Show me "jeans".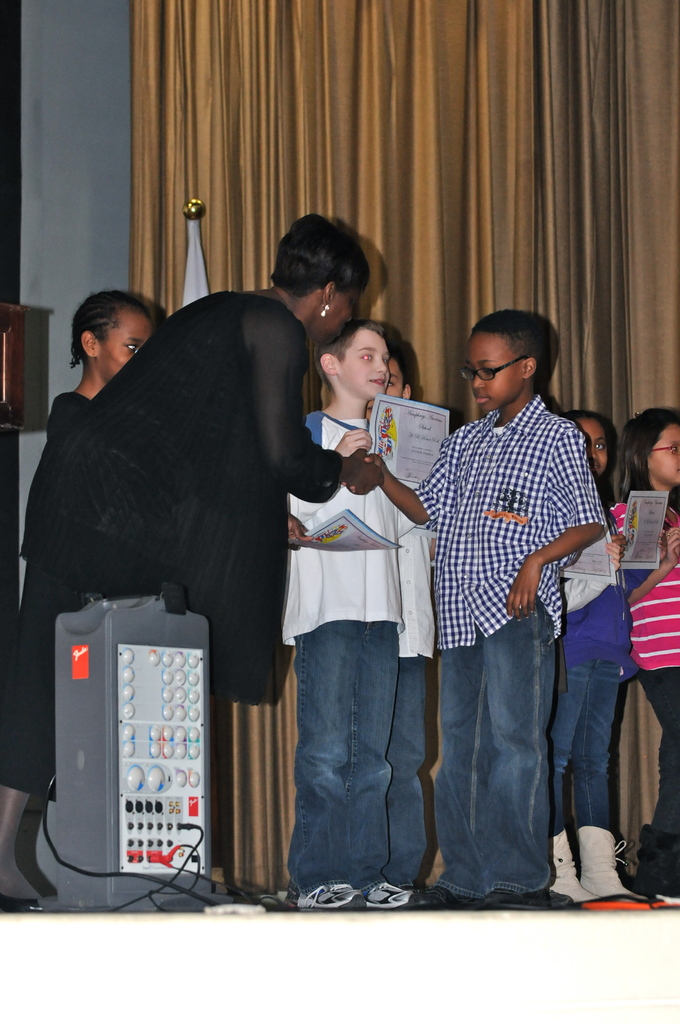
"jeans" is here: 553 655 619 836.
